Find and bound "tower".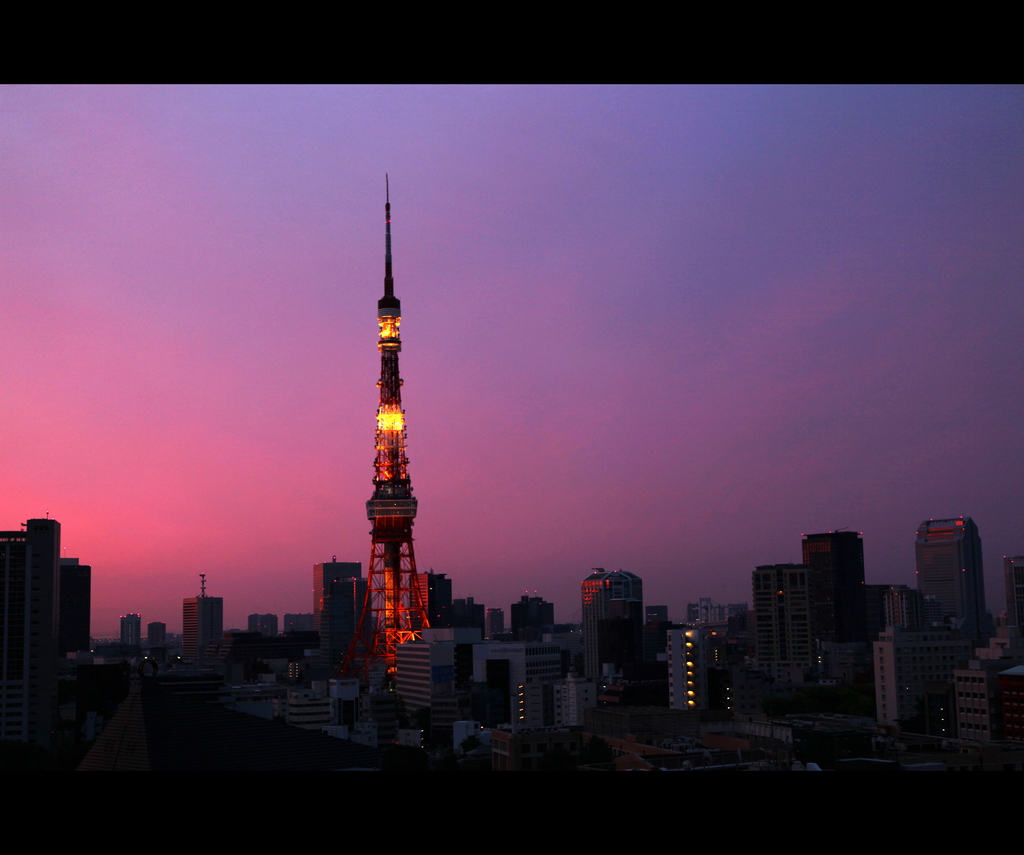
Bound: bbox(918, 514, 980, 630).
